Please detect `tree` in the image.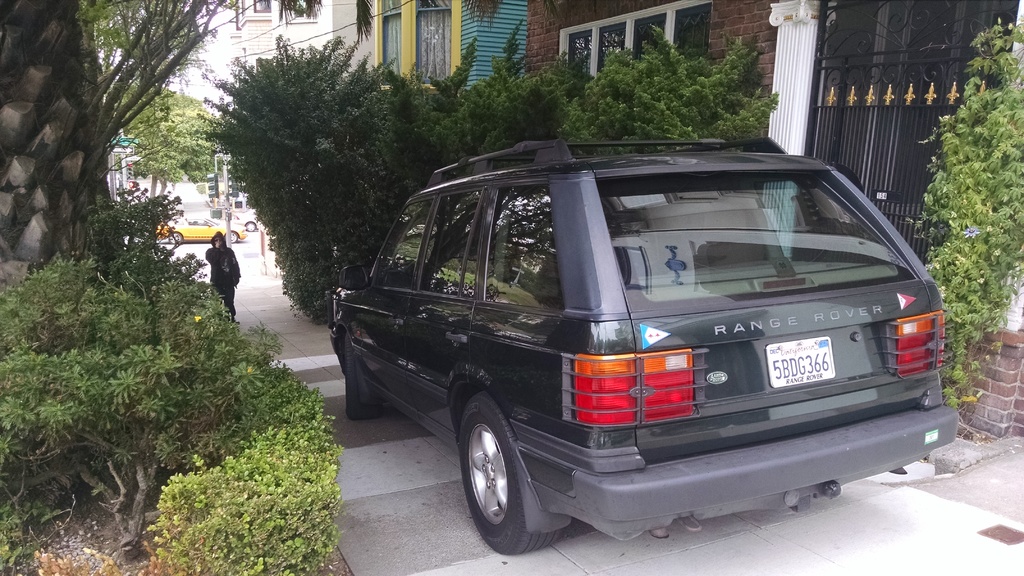
rect(383, 25, 590, 211).
